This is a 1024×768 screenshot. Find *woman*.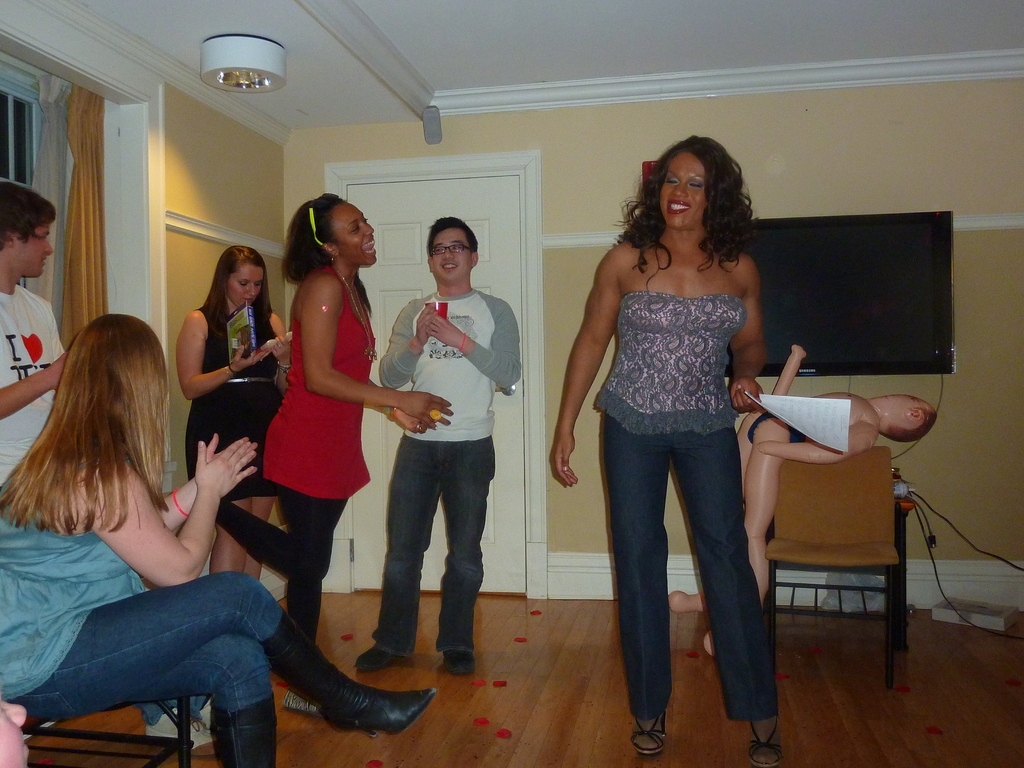
Bounding box: {"left": 212, "top": 192, "right": 451, "bottom": 716}.
